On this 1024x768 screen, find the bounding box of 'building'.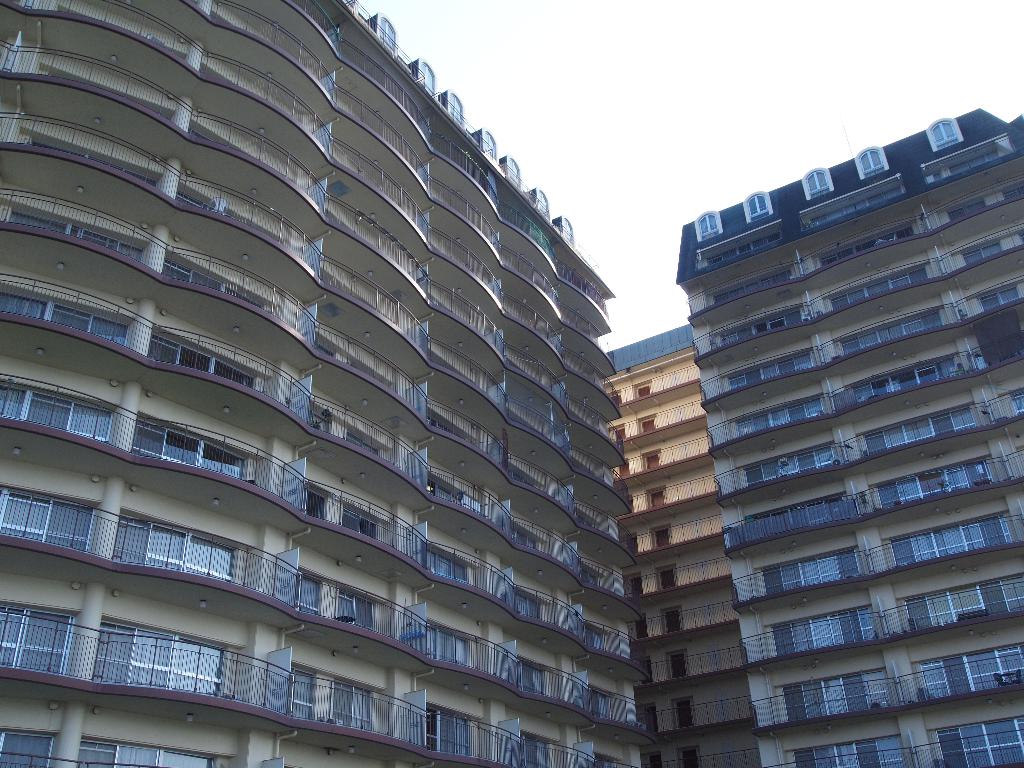
Bounding box: [left=605, top=352, right=765, bottom=766].
